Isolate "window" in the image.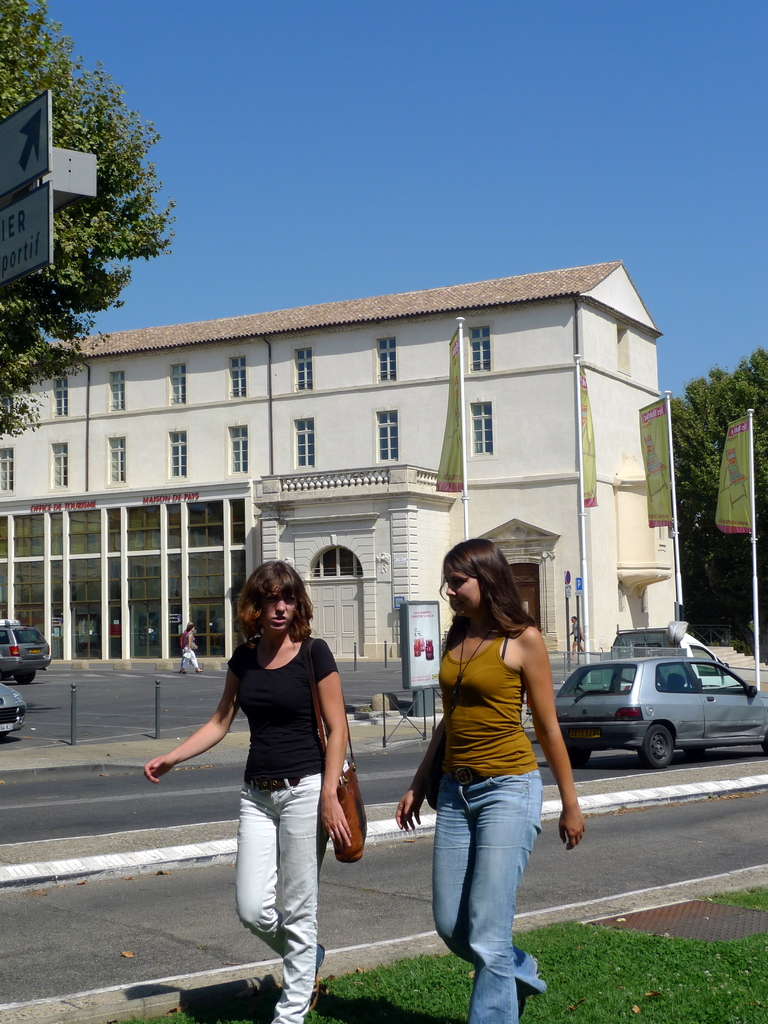
Isolated region: 230/428/249/472.
